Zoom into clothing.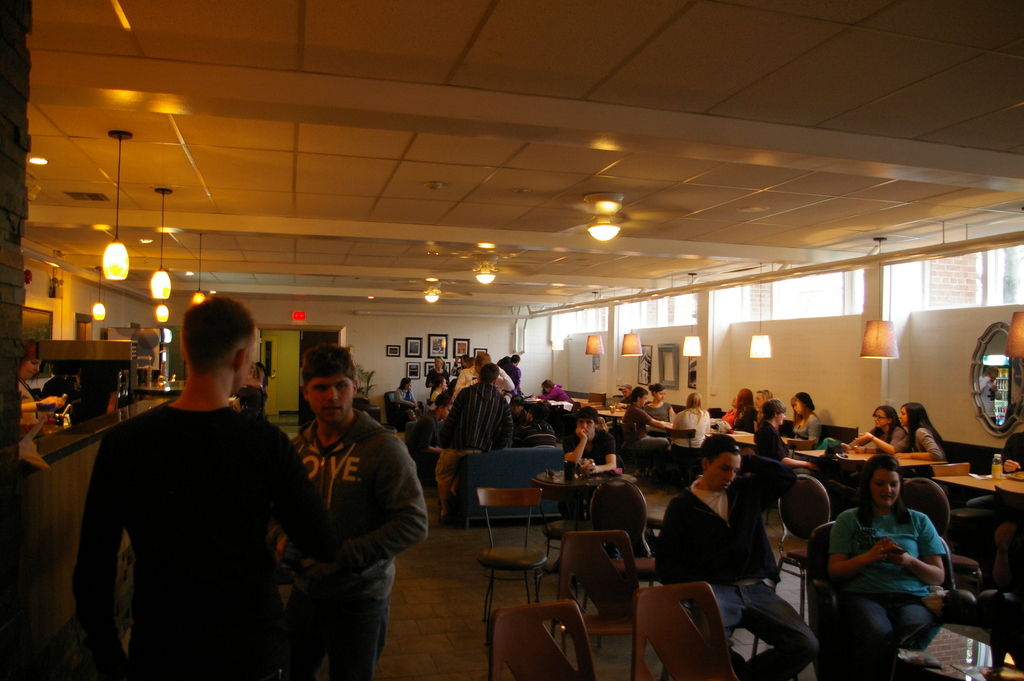
Zoom target: [535,386,569,402].
